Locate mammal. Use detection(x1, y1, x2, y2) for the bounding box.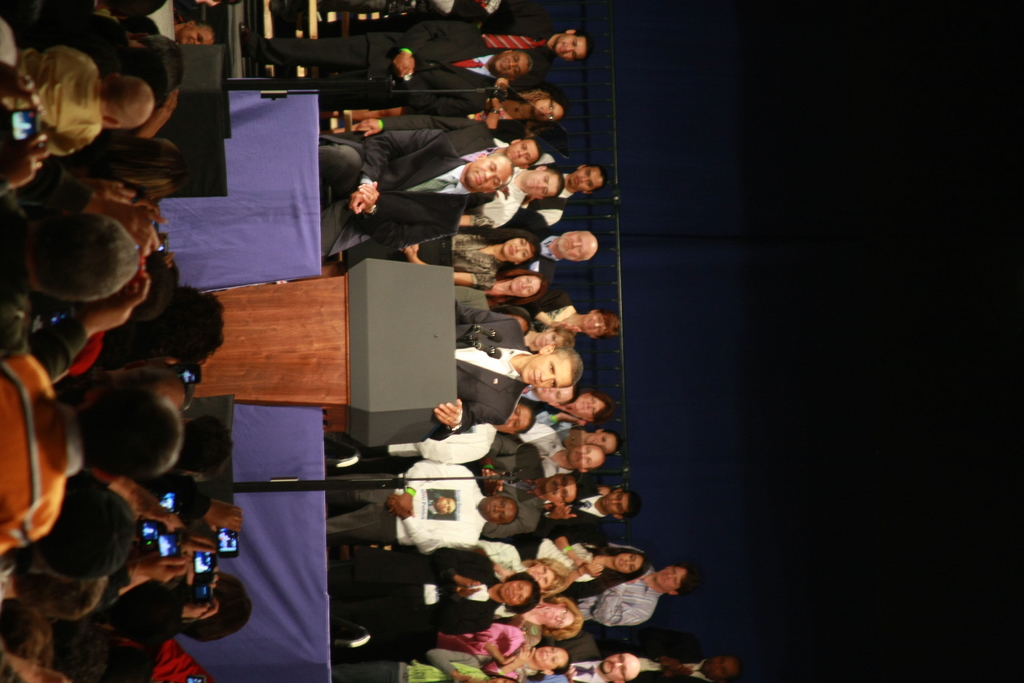
detection(240, 19, 536, 117).
